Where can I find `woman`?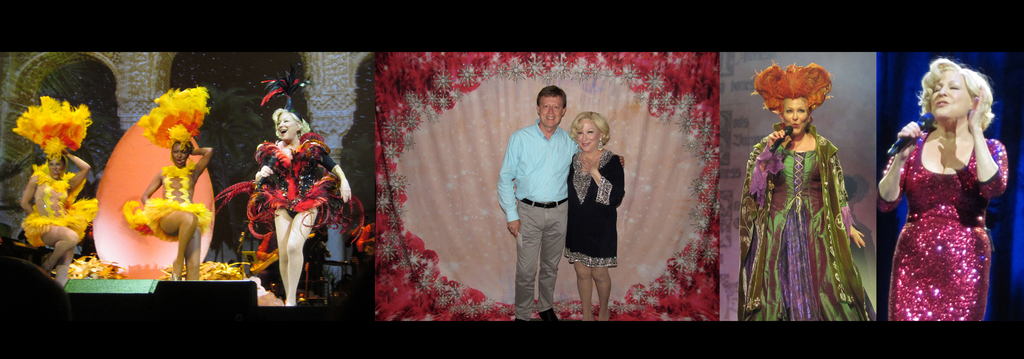
You can find it at 737, 67, 877, 327.
